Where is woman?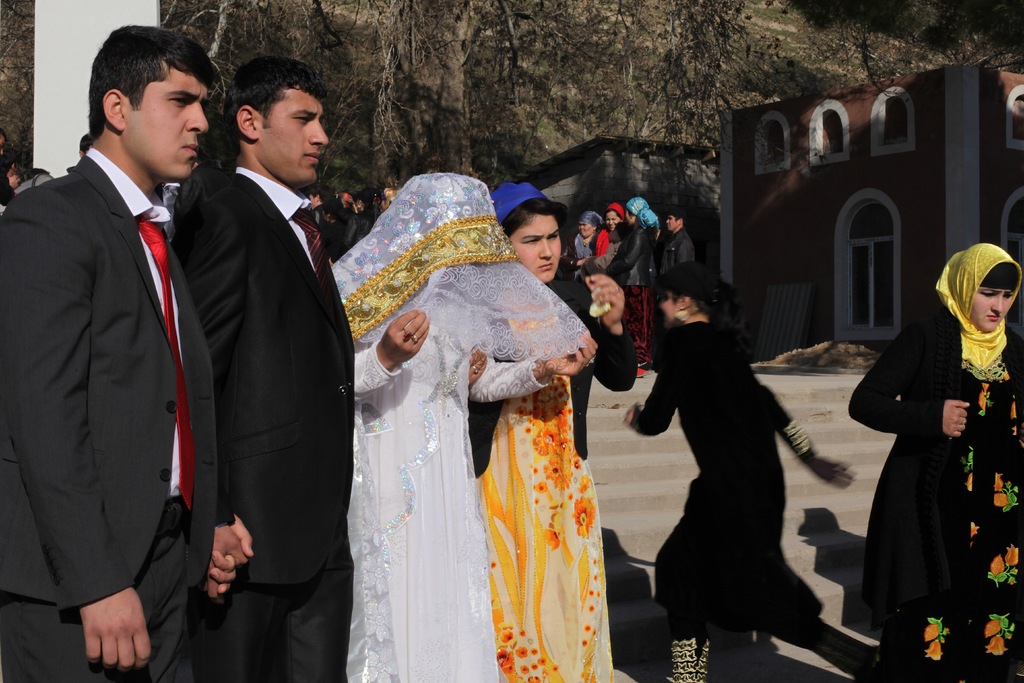
[469, 183, 636, 679].
